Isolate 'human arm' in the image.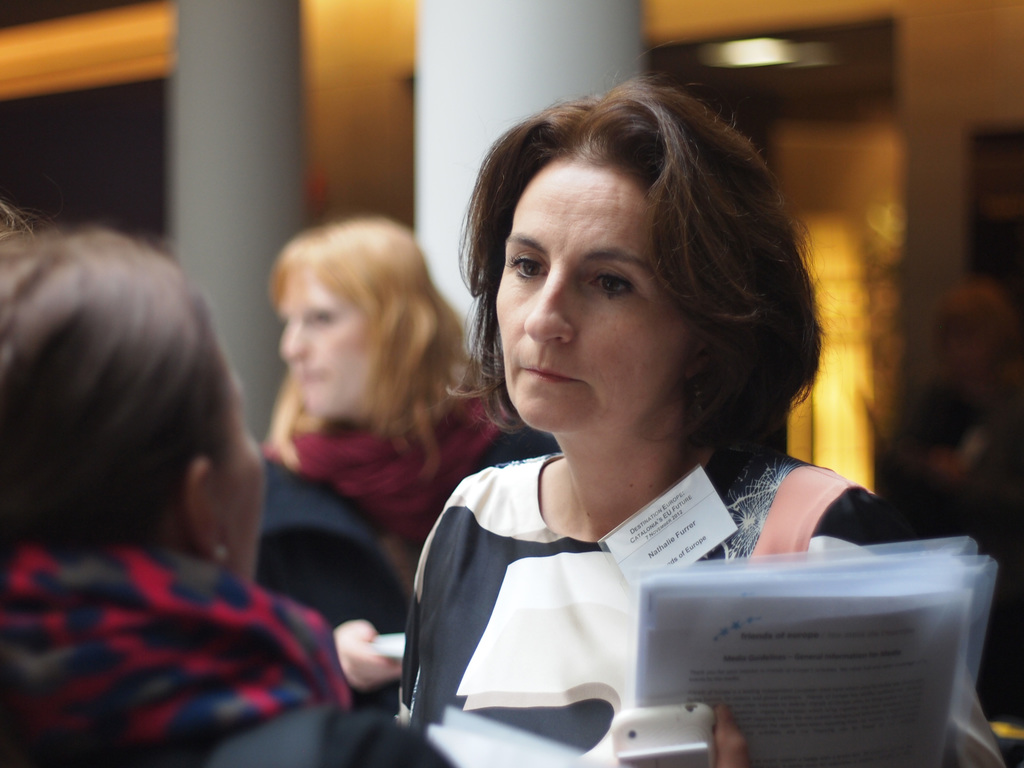
Isolated region: {"left": 377, "top": 461, "right": 492, "bottom": 740}.
